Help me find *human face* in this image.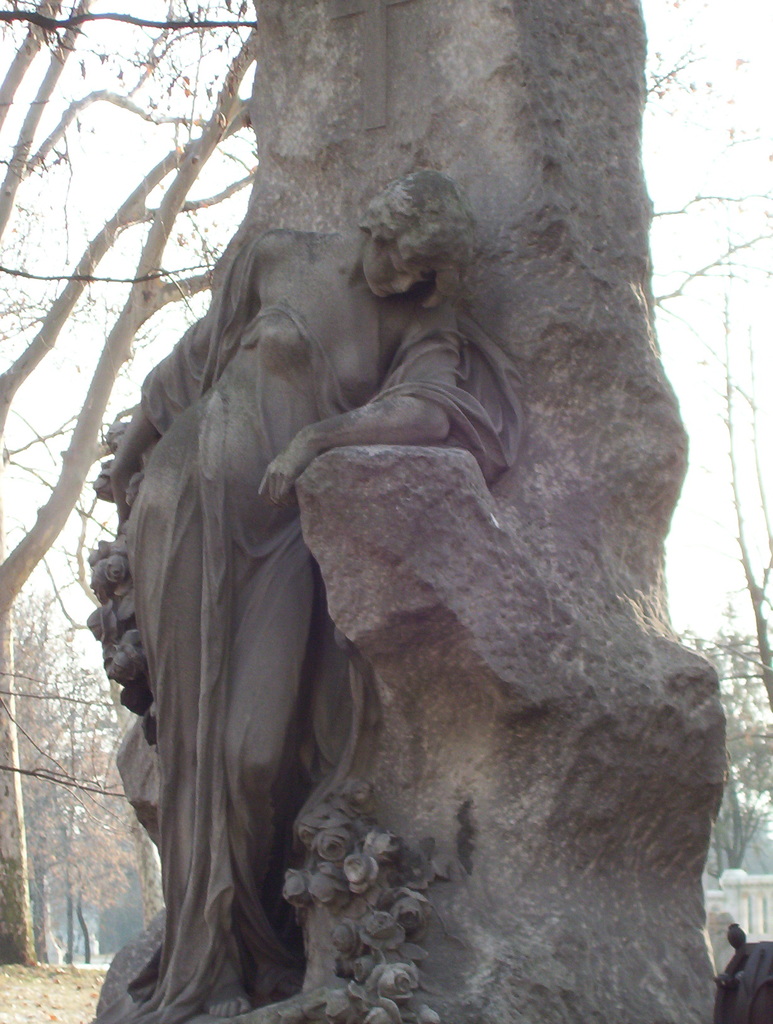
Found it: (359, 227, 428, 304).
